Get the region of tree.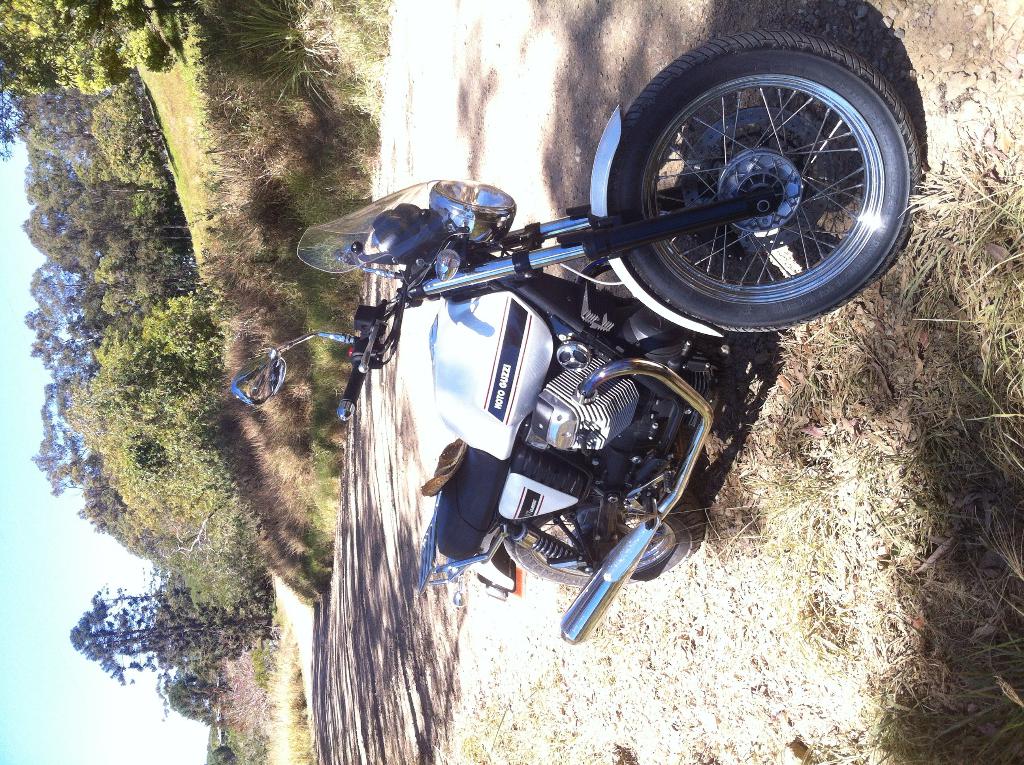
Rect(70, 590, 271, 686).
